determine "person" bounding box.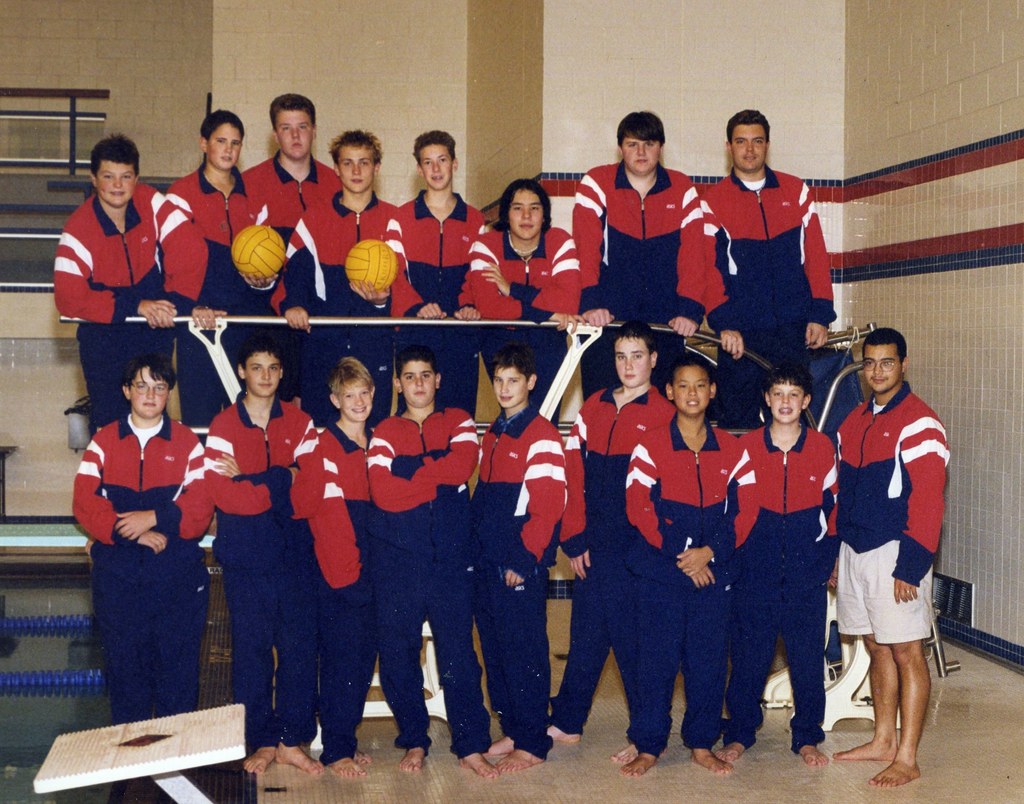
Determined: (x1=203, y1=335, x2=332, y2=780).
